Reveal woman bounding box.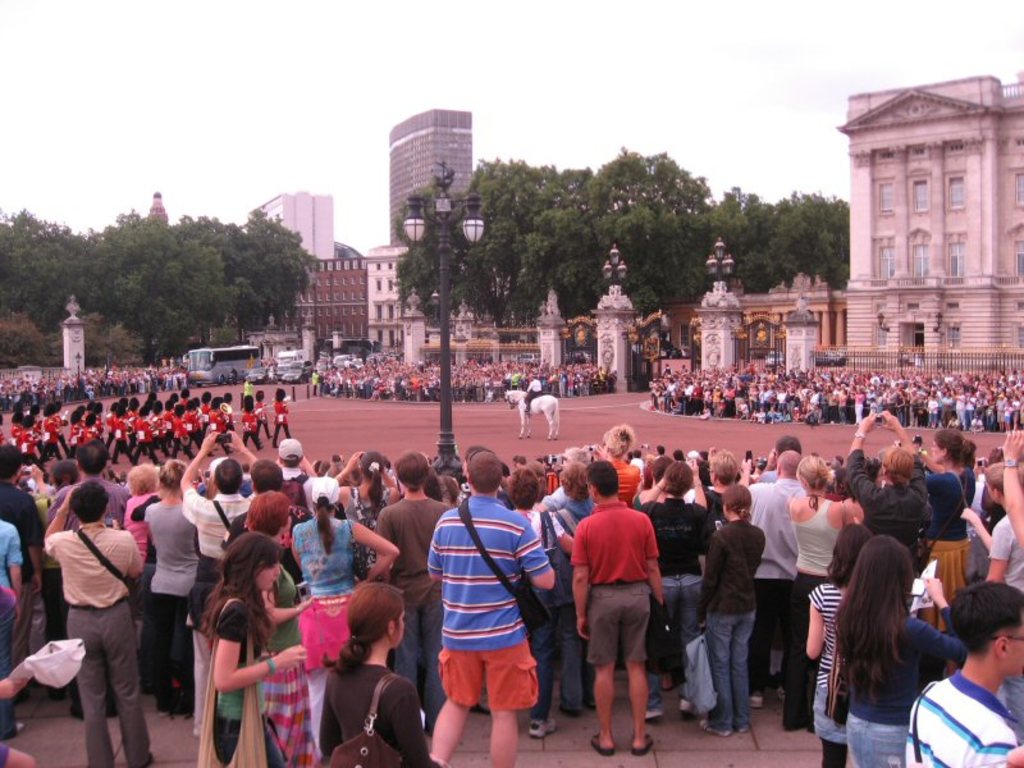
Revealed: 845:410:931:571.
